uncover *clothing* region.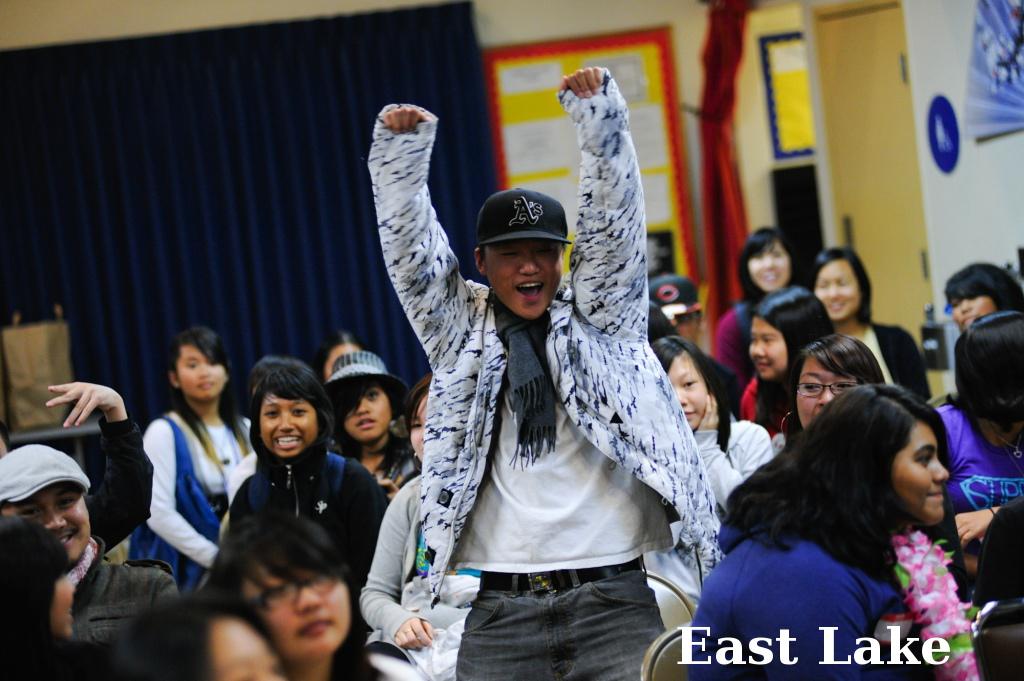
Uncovered: pyautogui.locateOnScreen(707, 293, 761, 399).
